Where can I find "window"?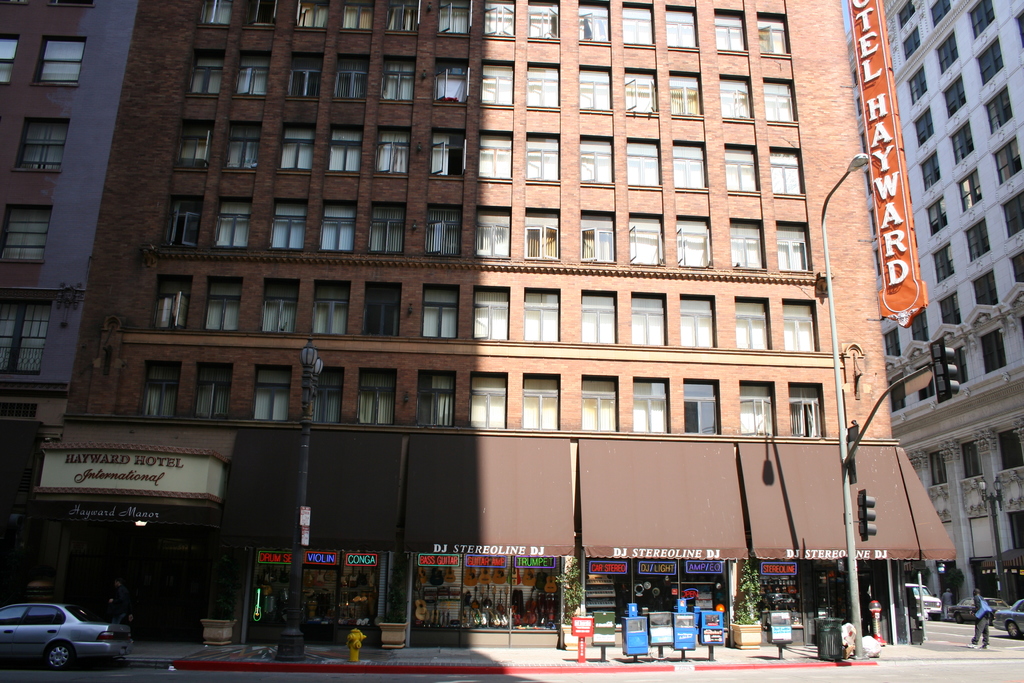
You can find it at [left=428, top=126, right=465, bottom=180].
